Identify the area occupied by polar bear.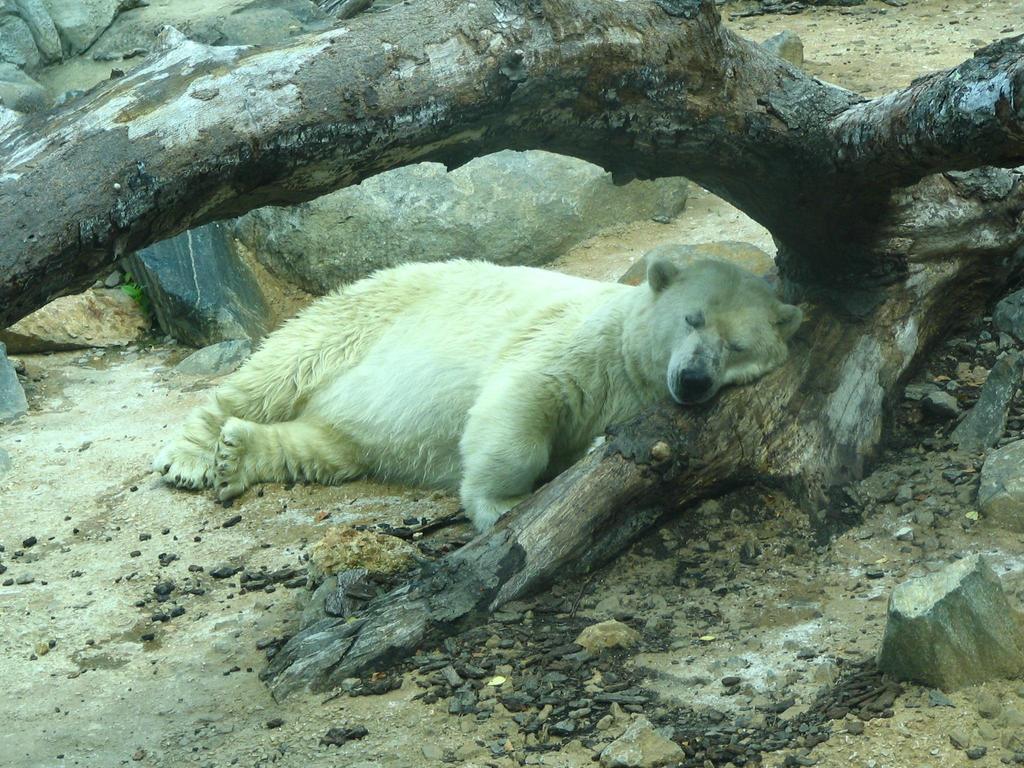
Area: [x1=151, y1=256, x2=804, y2=538].
